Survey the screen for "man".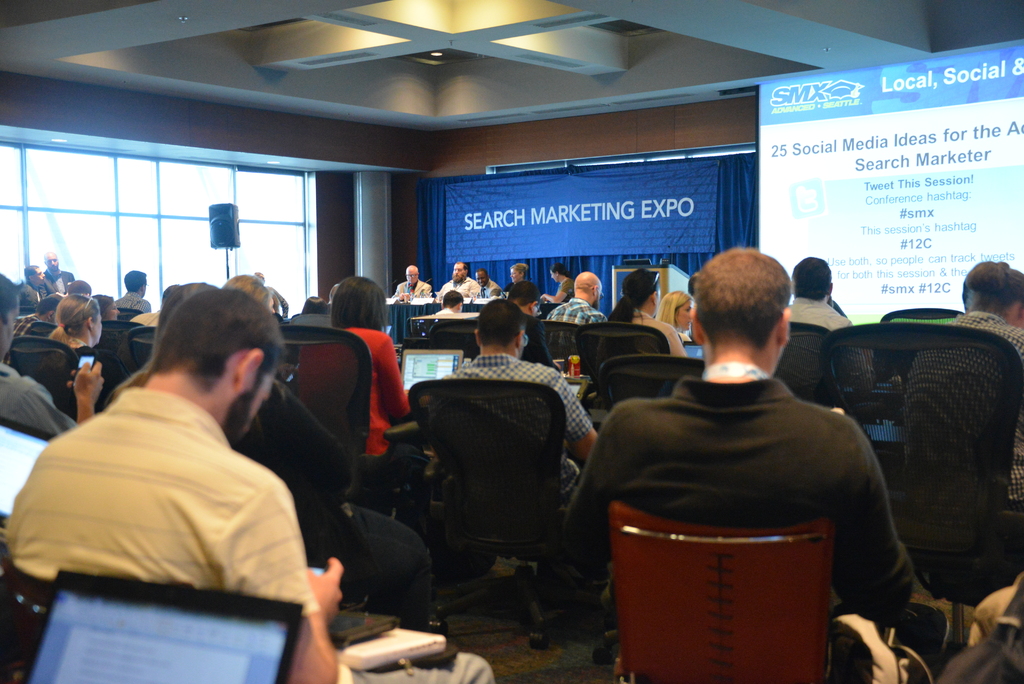
Survey found: bbox(438, 261, 478, 295).
